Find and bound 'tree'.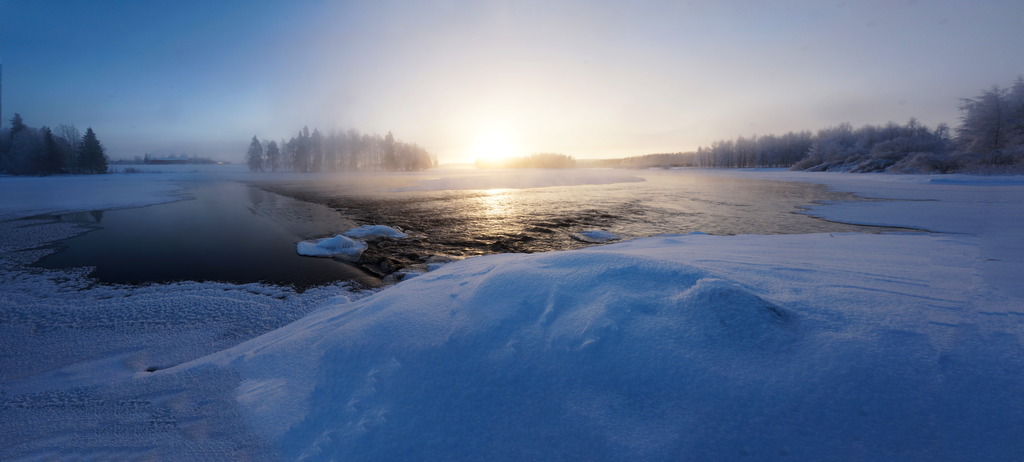
Bound: 961,78,1023,162.
